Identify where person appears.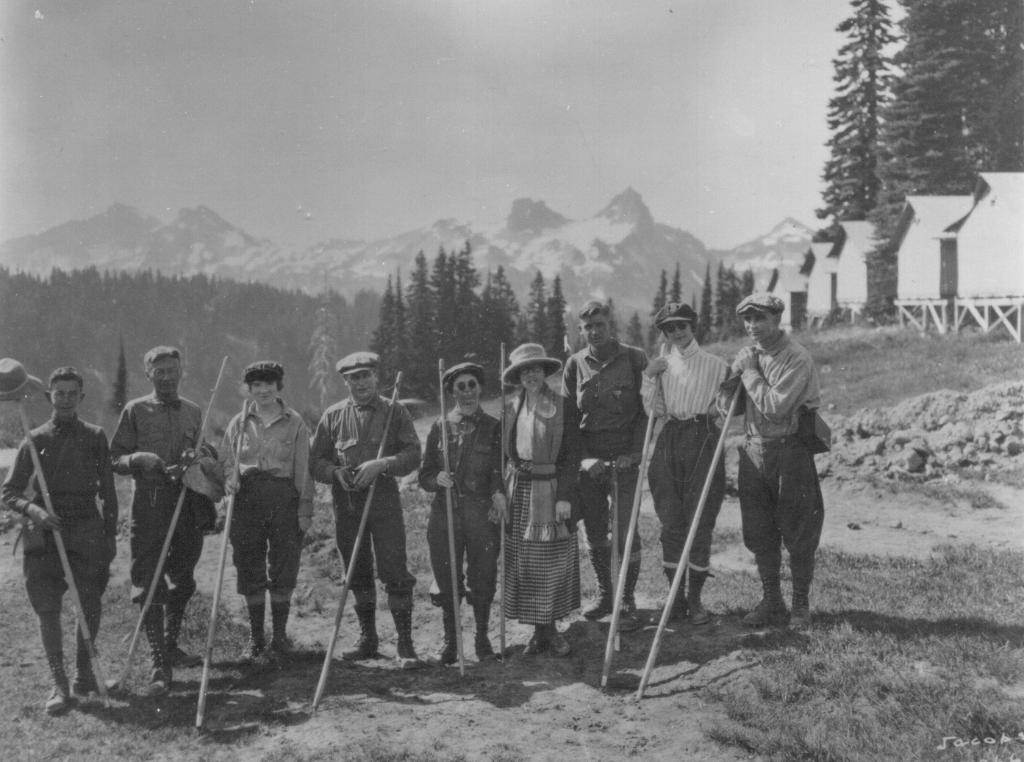
Appears at 0,367,123,715.
